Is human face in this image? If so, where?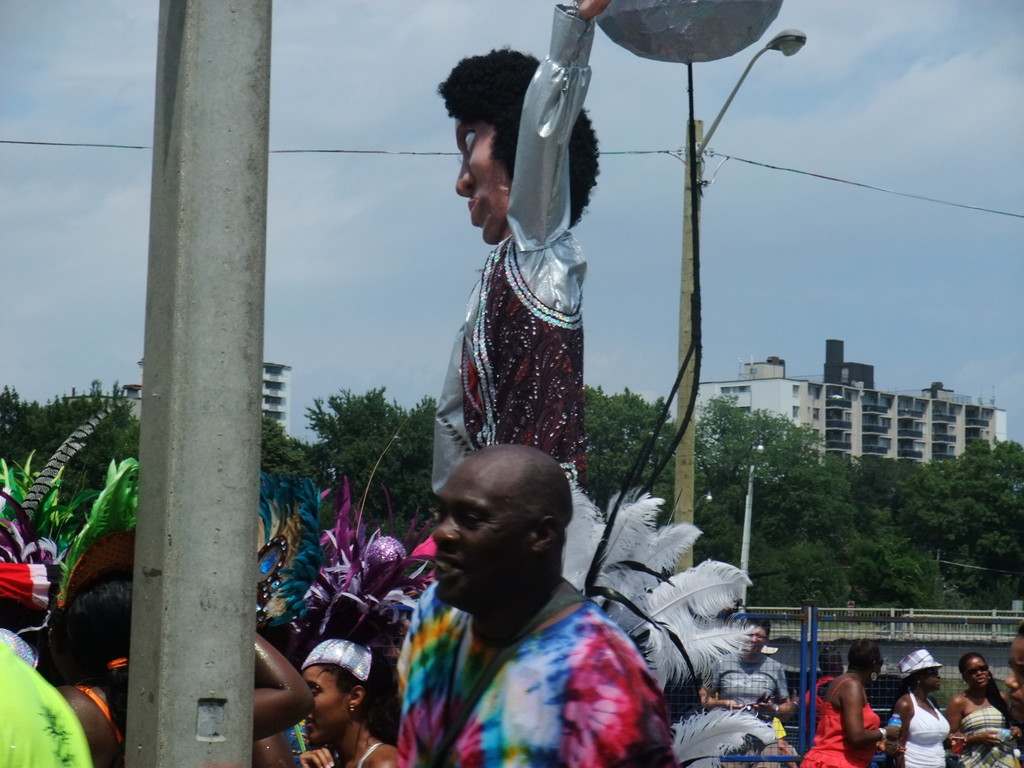
Yes, at bbox=(296, 669, 345, 750).
